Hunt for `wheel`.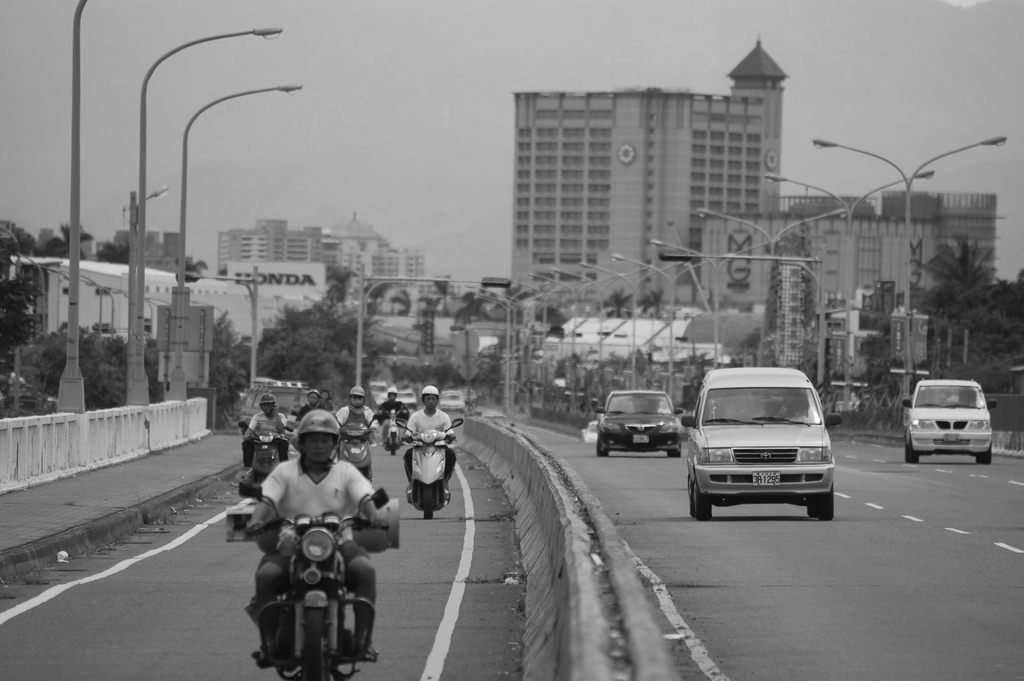
Hunted down at l=696, t=487, r=712, b=520.
